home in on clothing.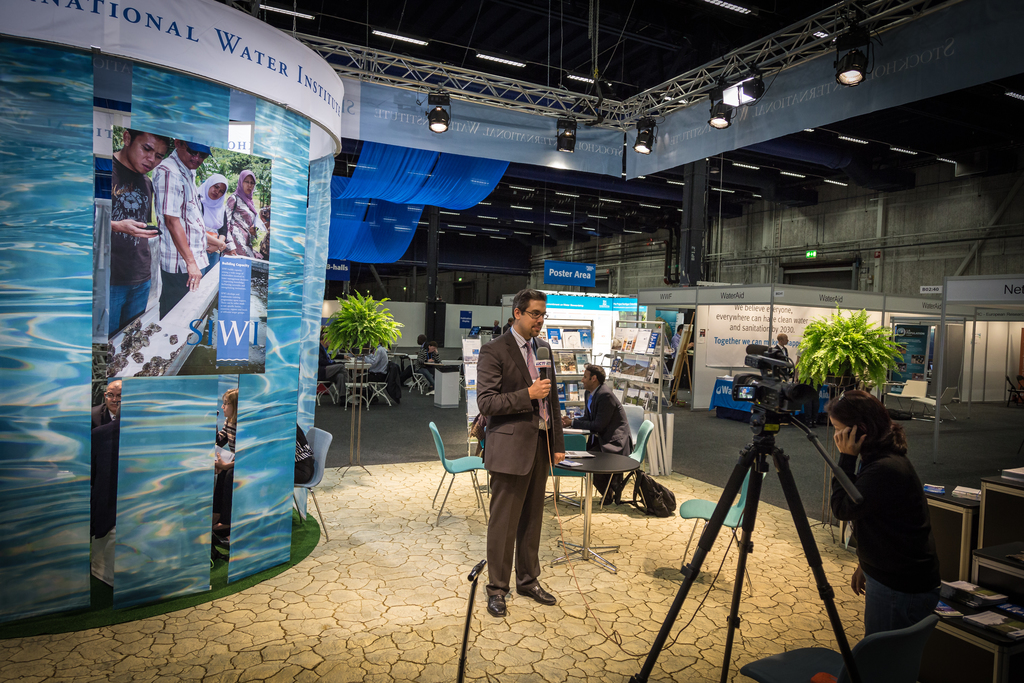
Homed in at pyautogui.locateOnScreen(227, 167, 261, 261).
